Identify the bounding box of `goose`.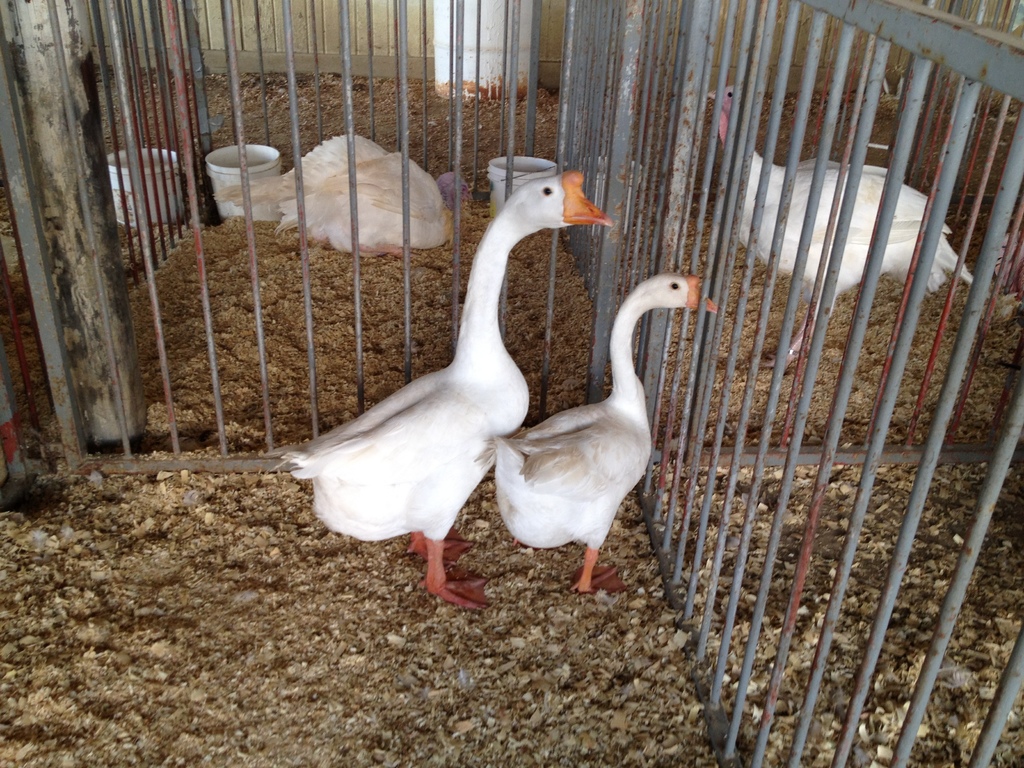
select_region(710, 83, 976, 375).
